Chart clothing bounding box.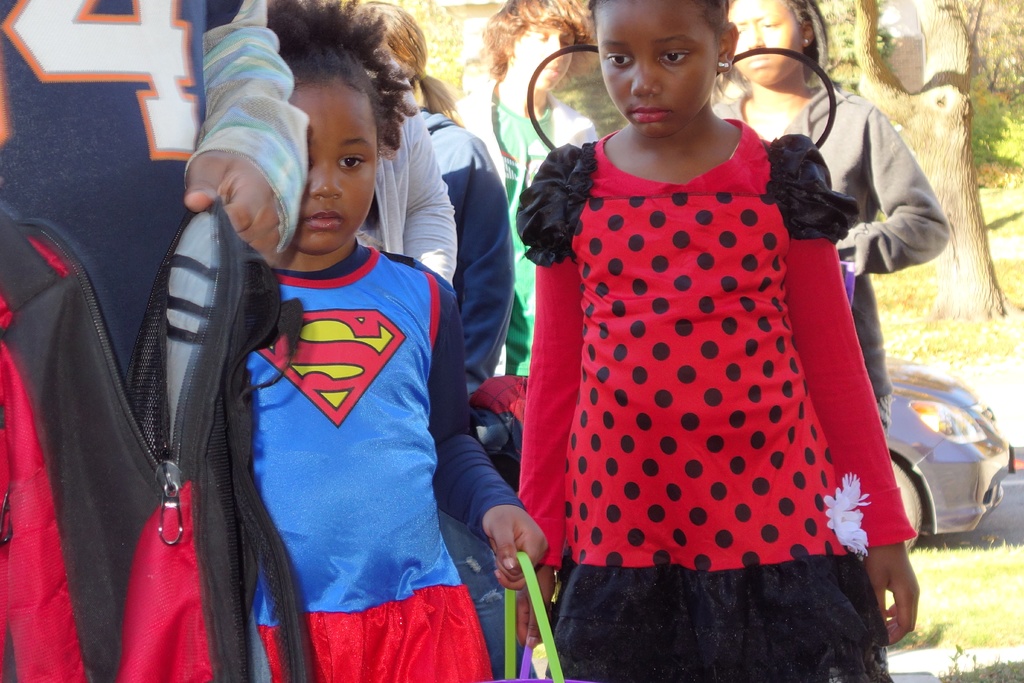
Charted: bbox=[451, 74, 602, 375].
